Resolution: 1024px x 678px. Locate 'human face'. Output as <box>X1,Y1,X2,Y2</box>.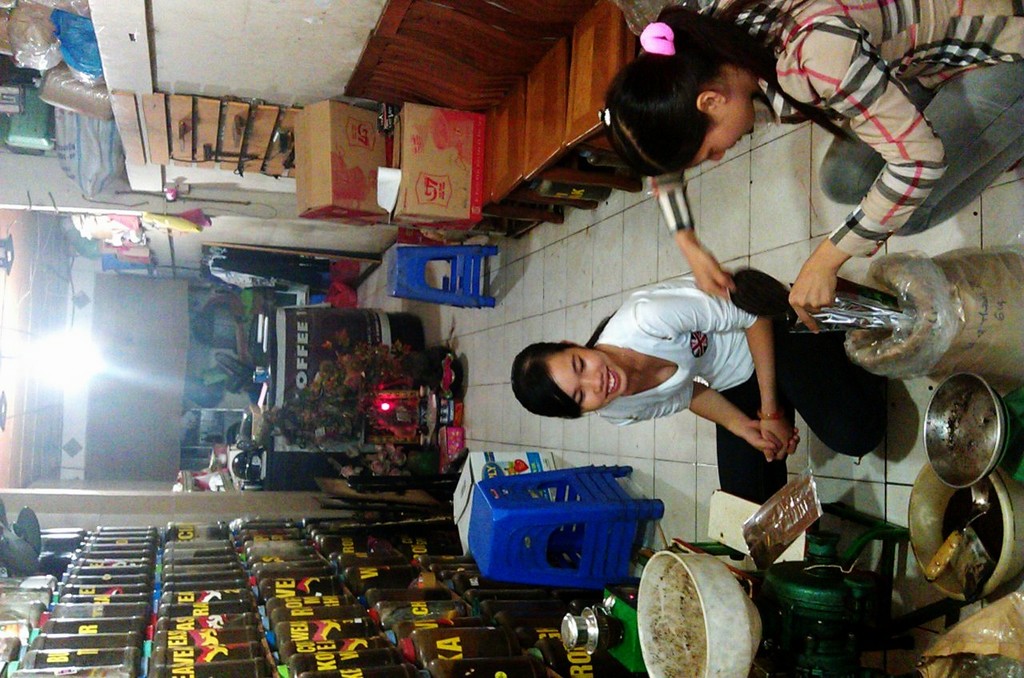
<box>691,106,756,166</box>.
